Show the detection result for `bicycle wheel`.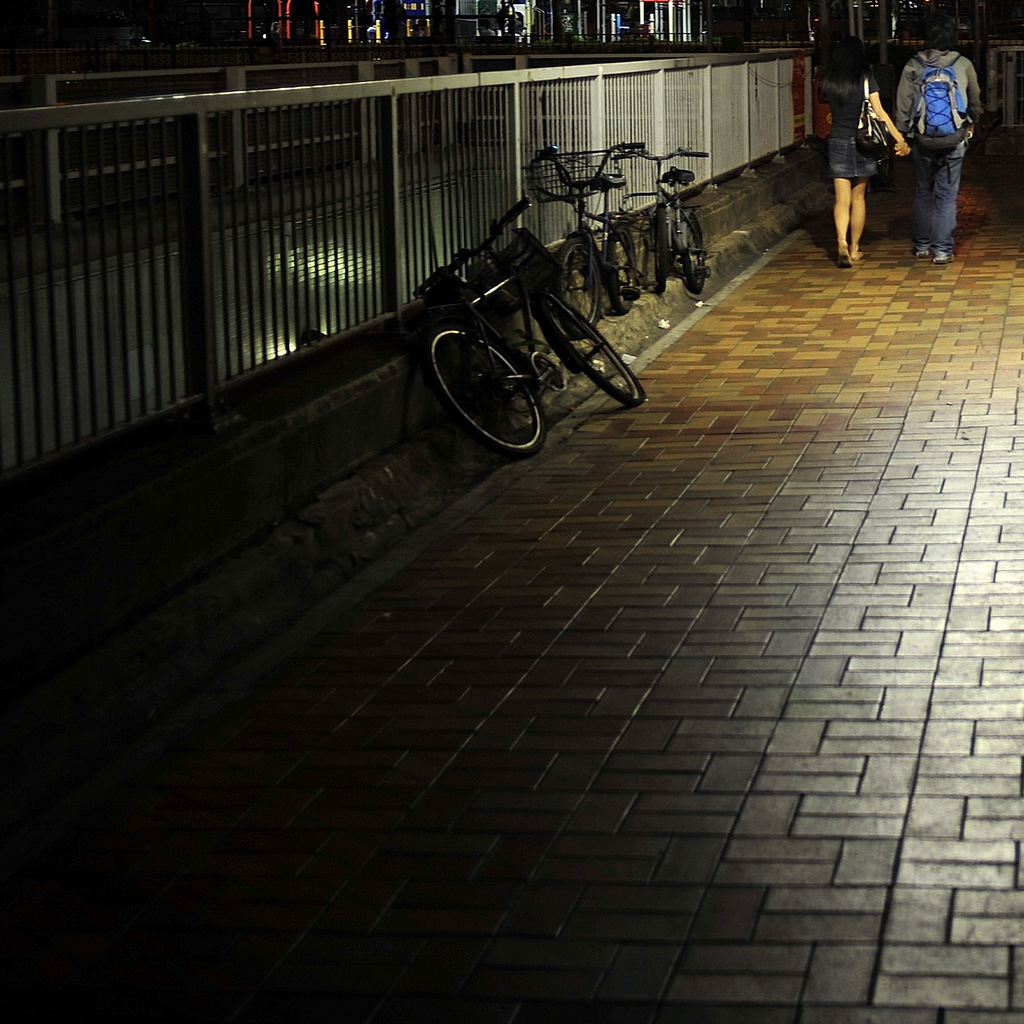
pyautogui.locateOnScreen(448, 328, 540, 453).
